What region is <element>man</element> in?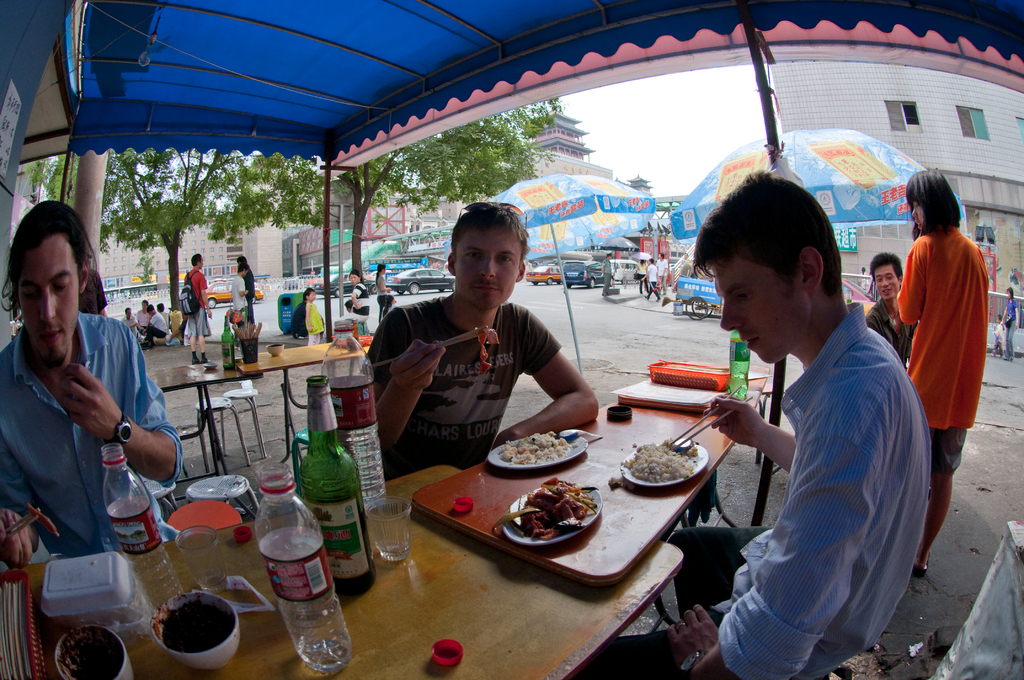
<region>142, 304, 167, 344</region>.
